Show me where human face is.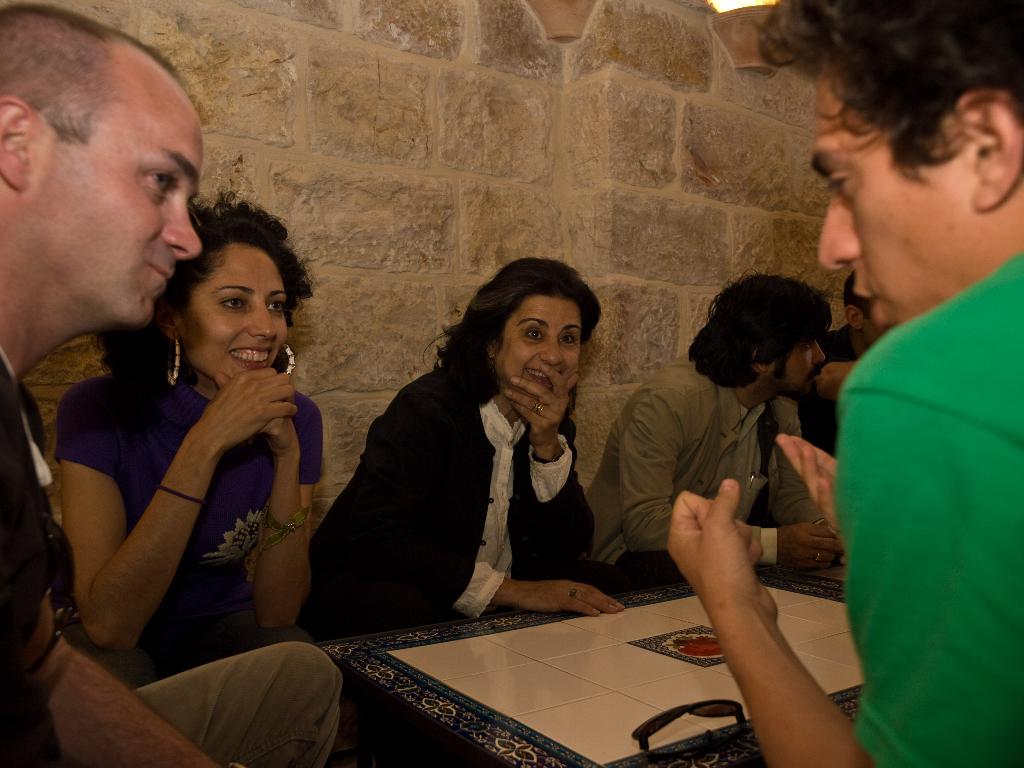
human face is at (773, 341, 826, 399).
